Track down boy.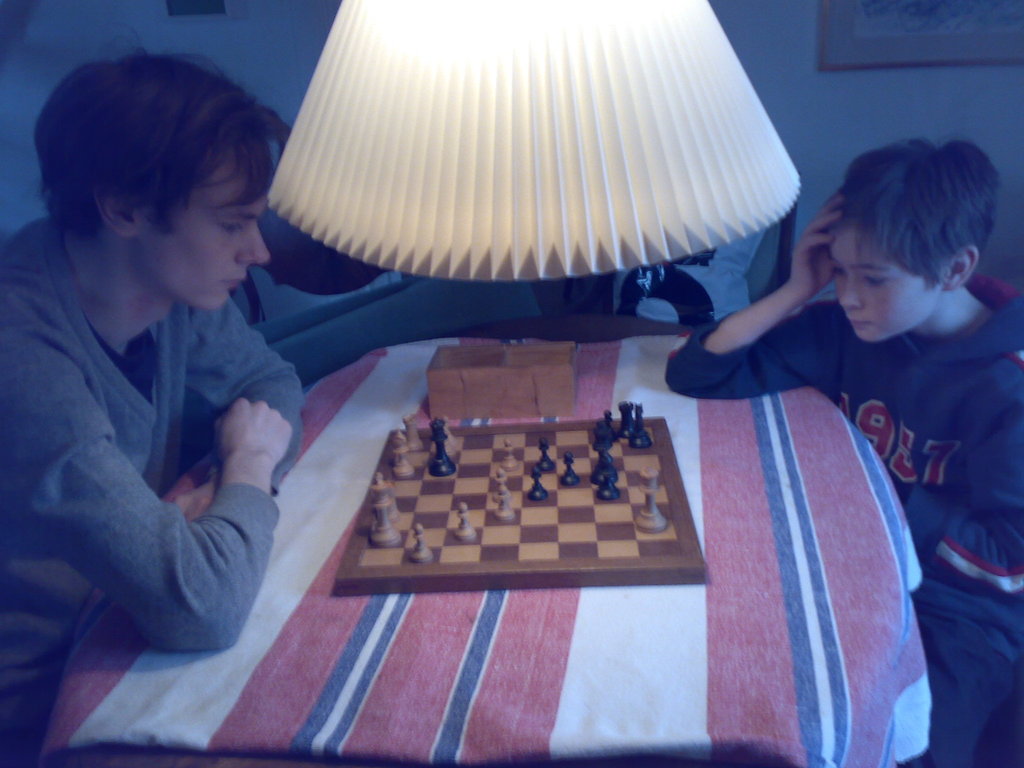
Tracked to [x1=708, y1=131, x2=1023, y2=685].
